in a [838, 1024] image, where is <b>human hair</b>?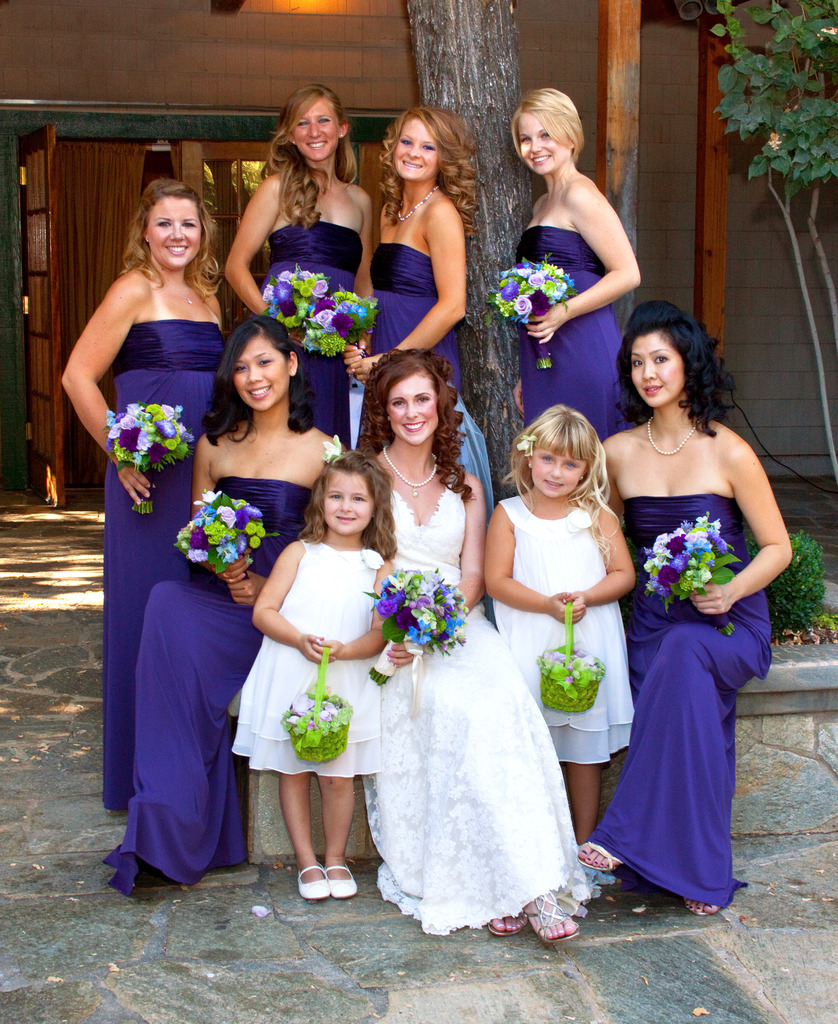
<region>343, 344, 472, 492</region>.
